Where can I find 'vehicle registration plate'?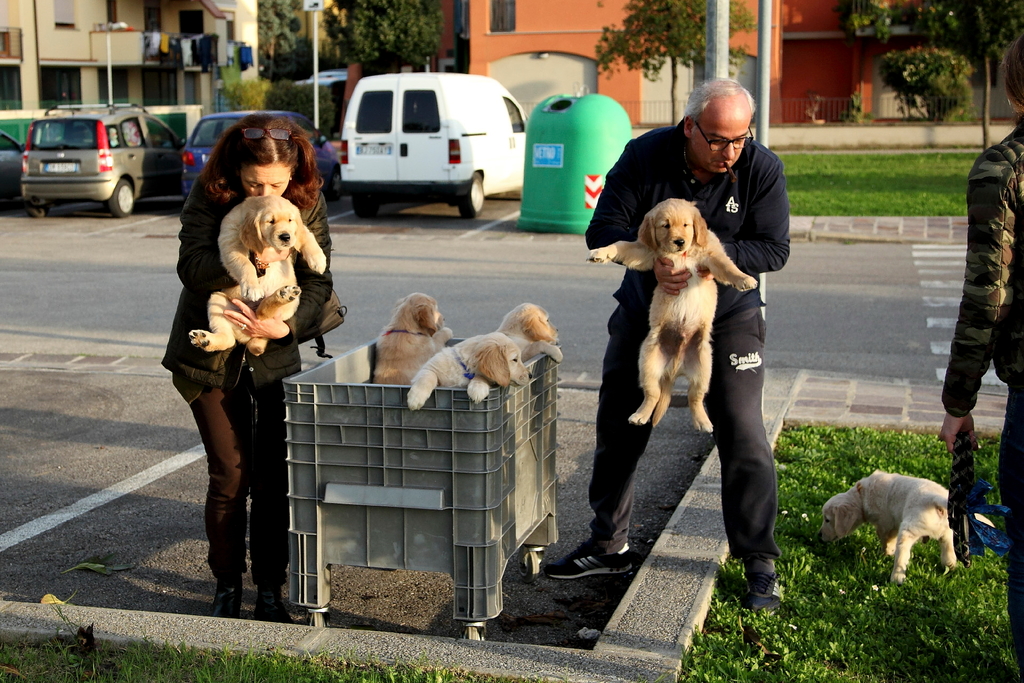
You can find it at pyautogui.locateOnScreen(42, 164, 79, 173).
